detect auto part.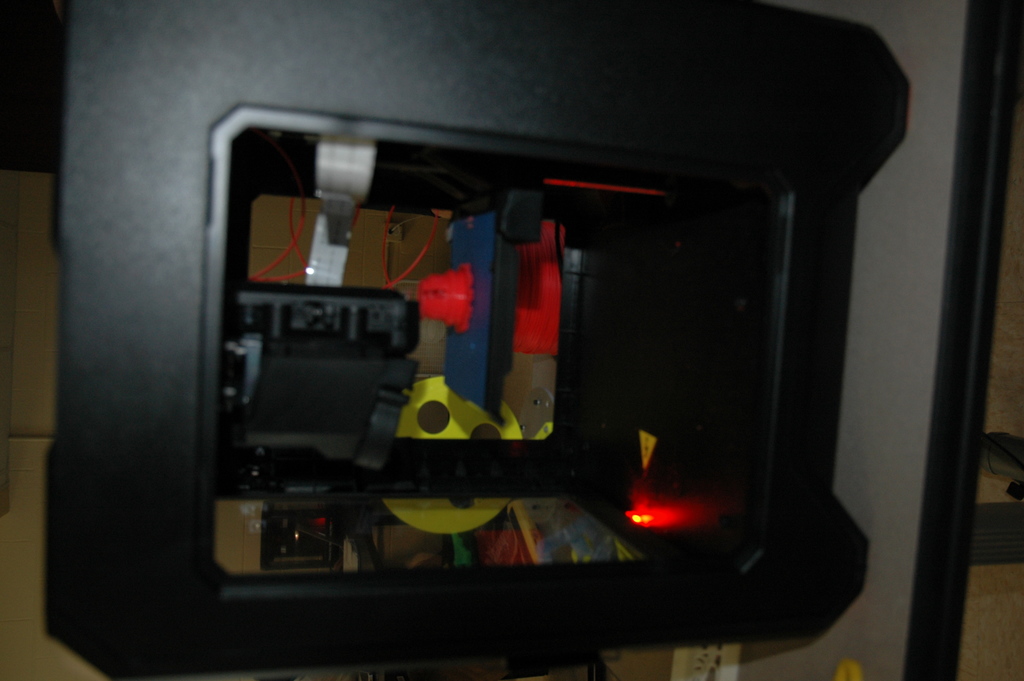
Detected at 44/0/915/680.
